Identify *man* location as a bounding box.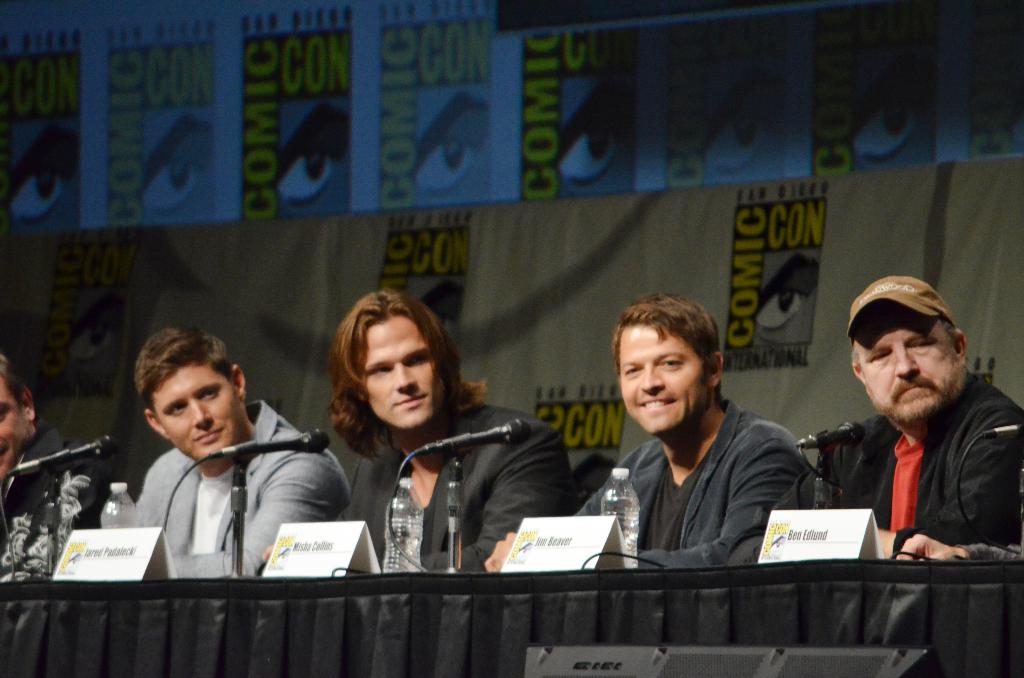
detection(897, 530, 1023, 559).
